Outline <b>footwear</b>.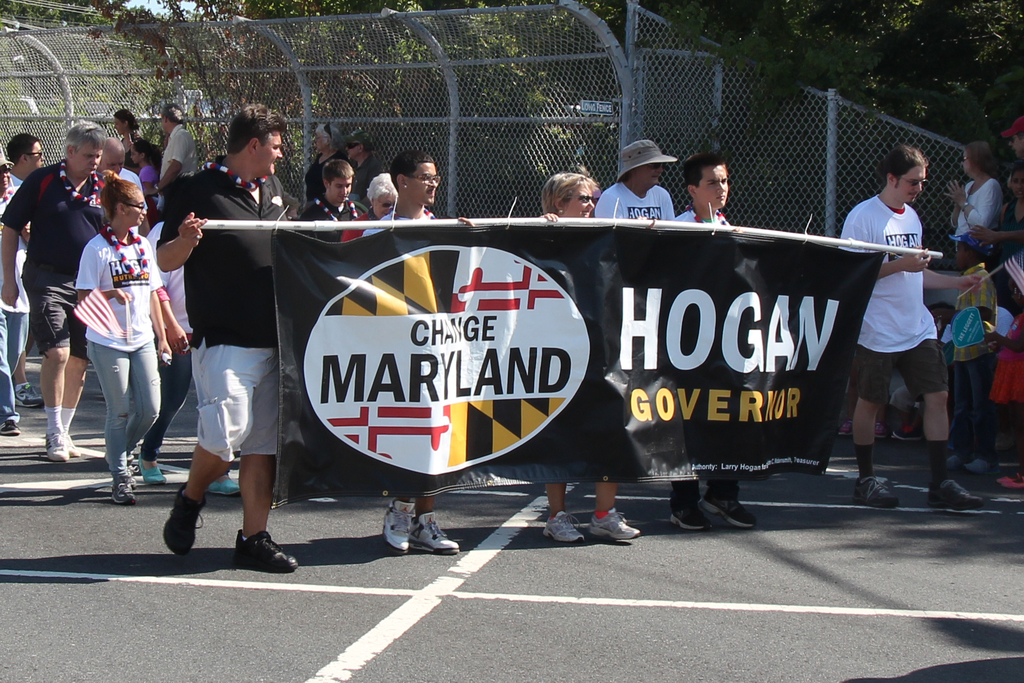
Outline: 860 477 900 513.
